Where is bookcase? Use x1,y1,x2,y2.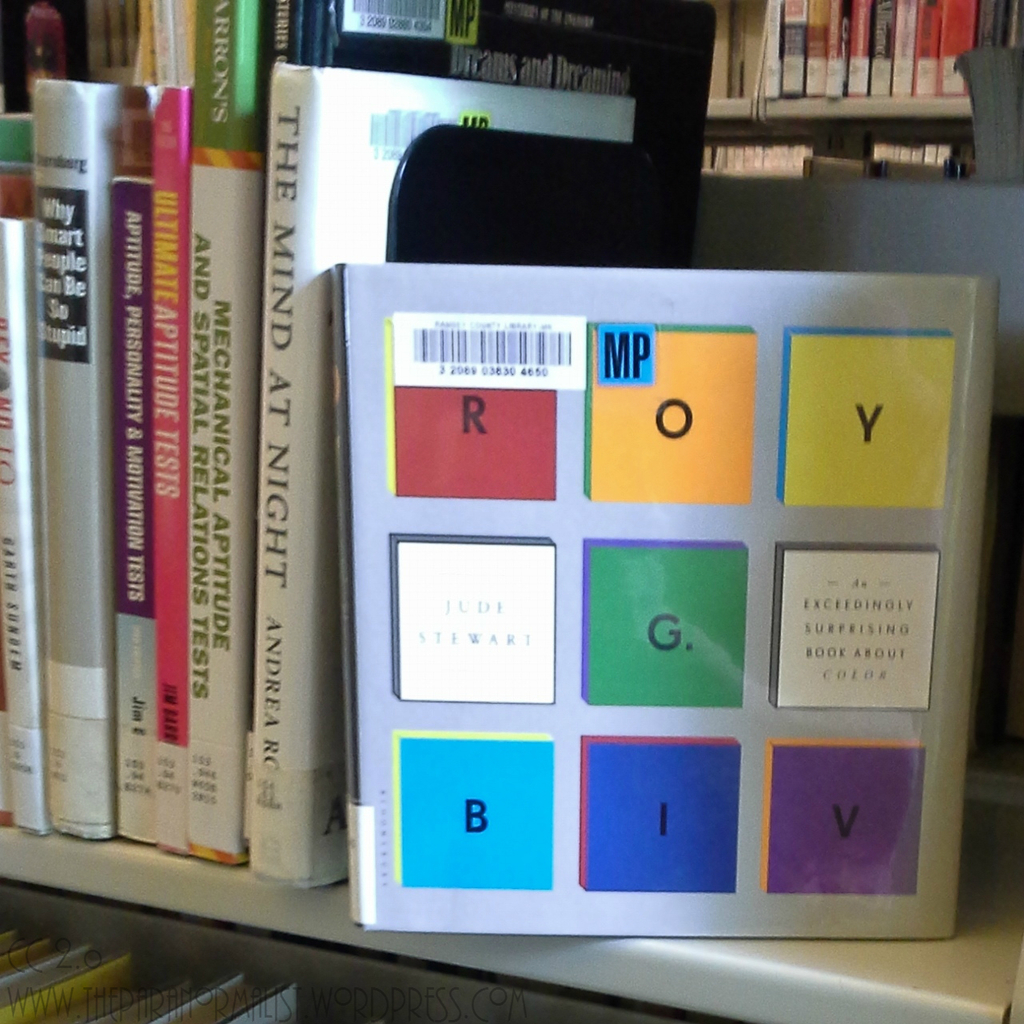
0,0,1023,1023.
